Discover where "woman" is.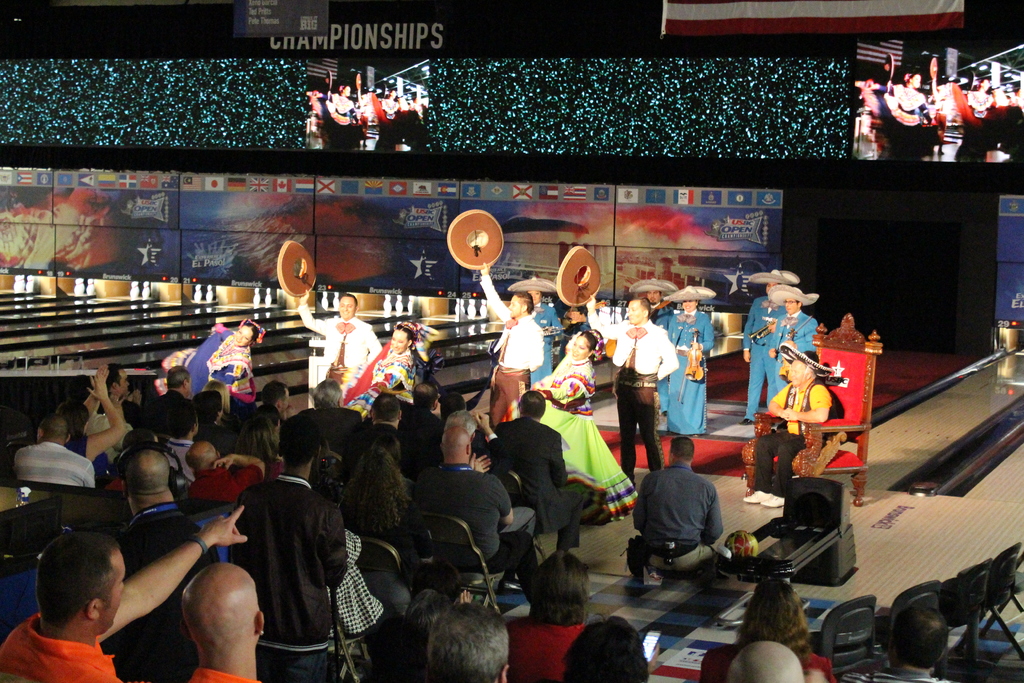
Discovered at box=[507, 275, 561, 384].
